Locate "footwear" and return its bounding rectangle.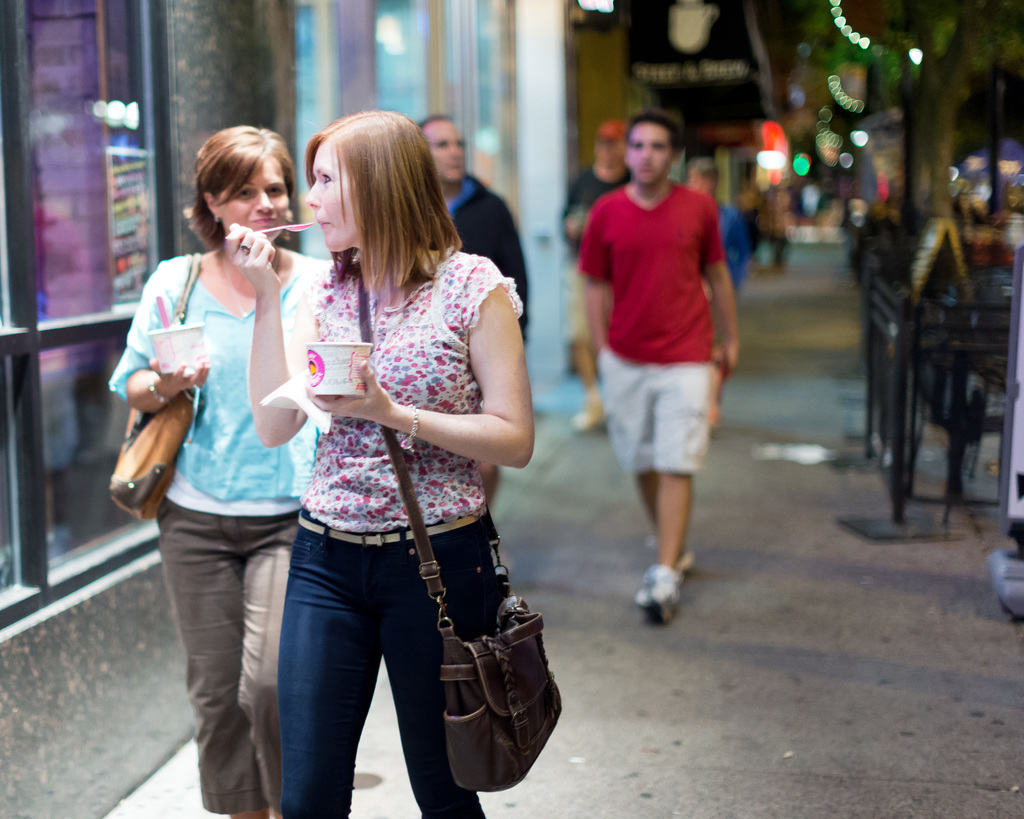
x1=669, y1=549, x2=691, y2=568.
